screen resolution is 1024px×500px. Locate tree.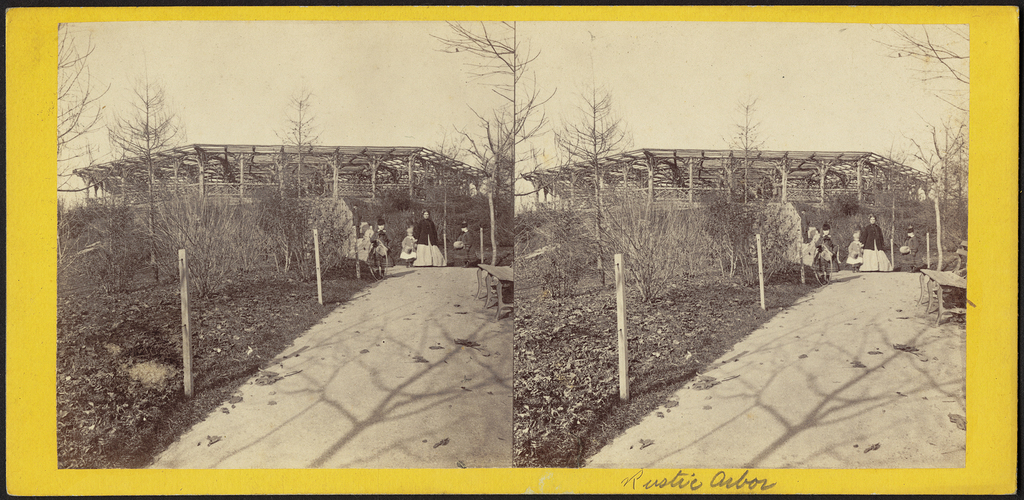
BBox(51, 10, 111, 240).
